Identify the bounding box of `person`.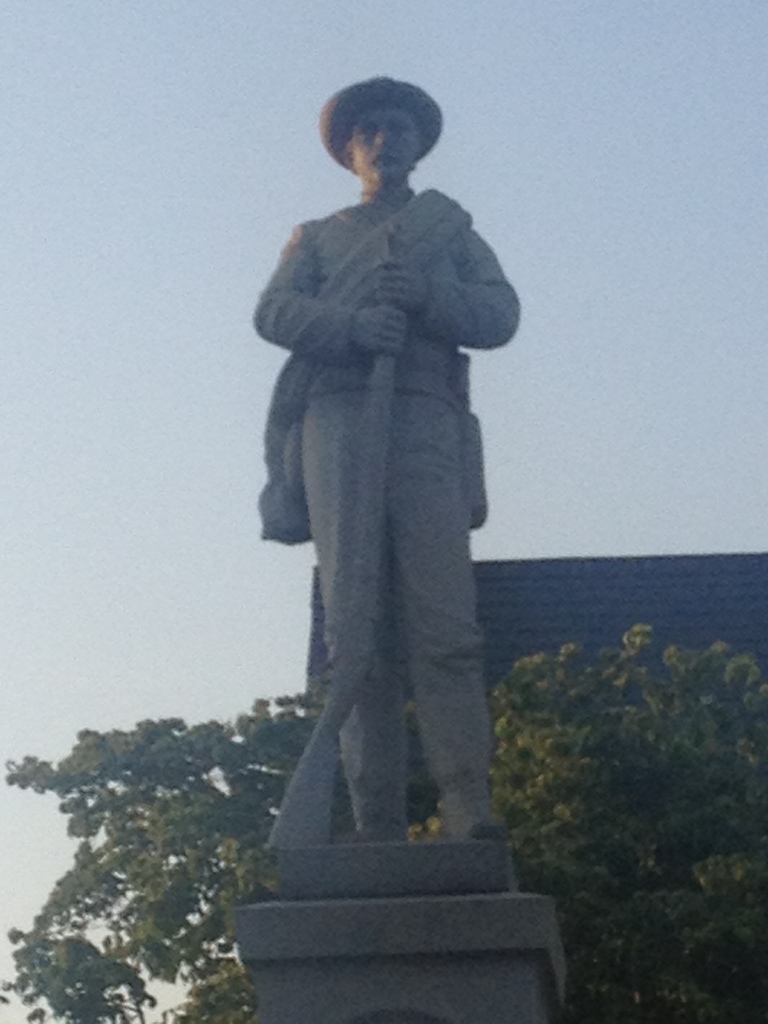
bbox(244, 73, 547, 846).
